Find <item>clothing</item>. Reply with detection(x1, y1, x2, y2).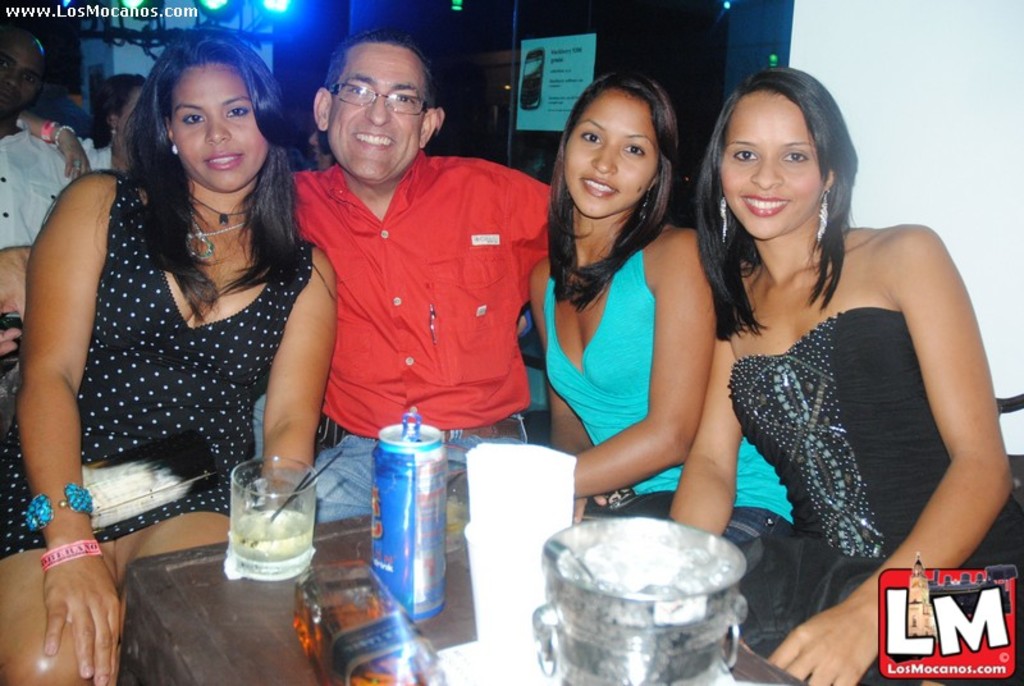
detection(270, 157, 568, 521).
